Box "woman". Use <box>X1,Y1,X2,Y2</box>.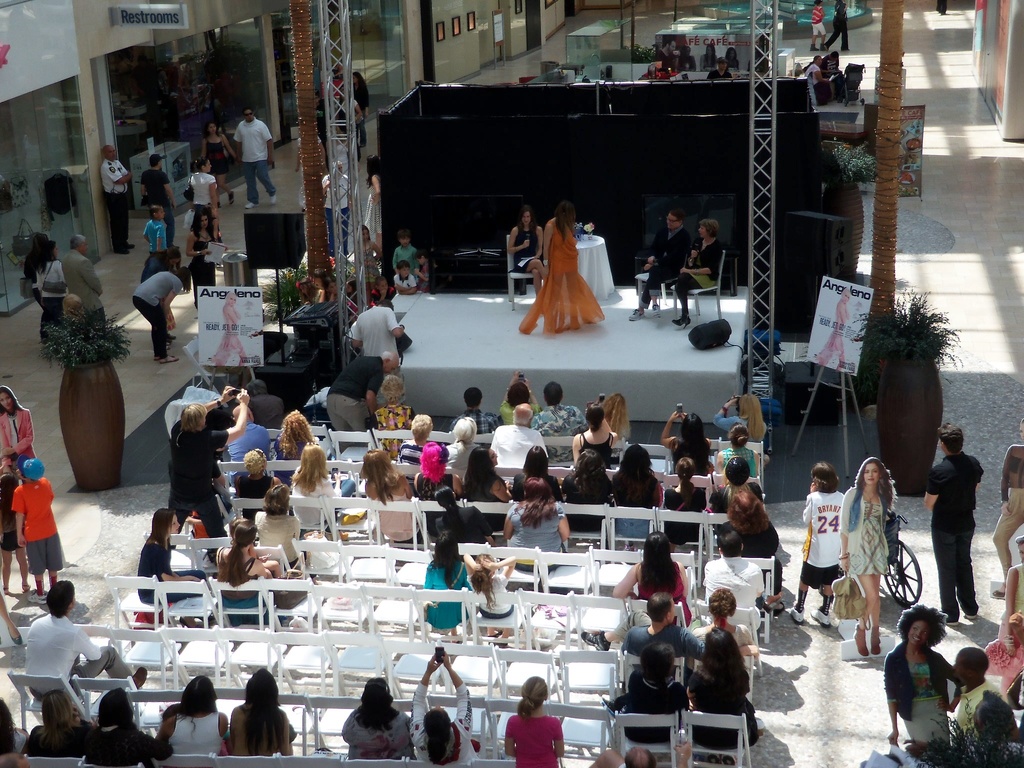
<box>434,482,497,555</box>.
